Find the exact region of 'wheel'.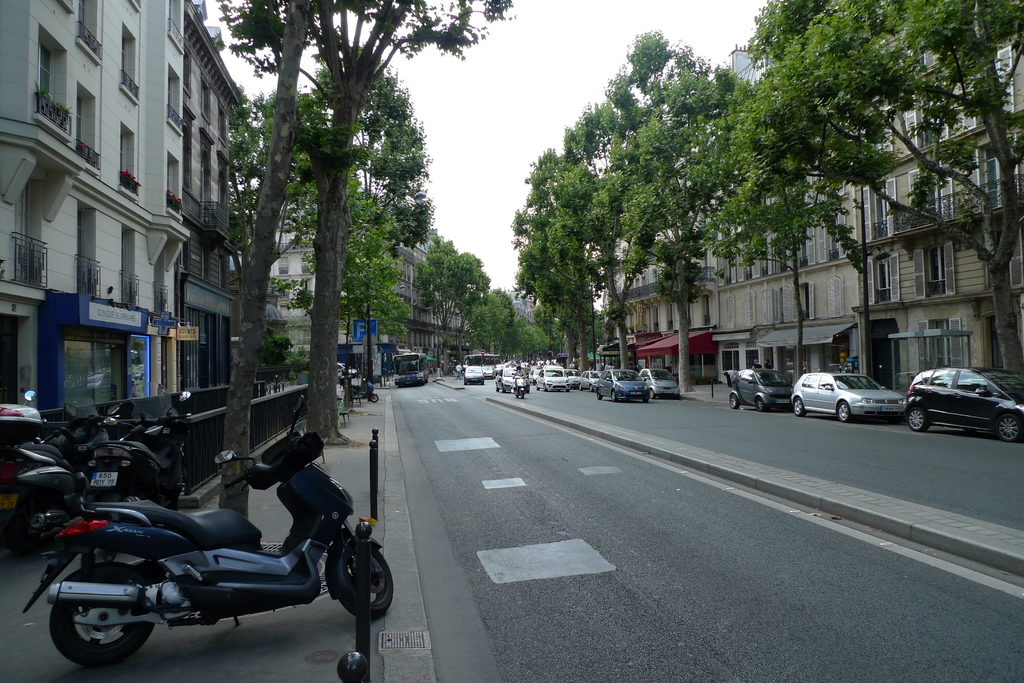
Exact region: bbox=(501, 384, 506, 392).
